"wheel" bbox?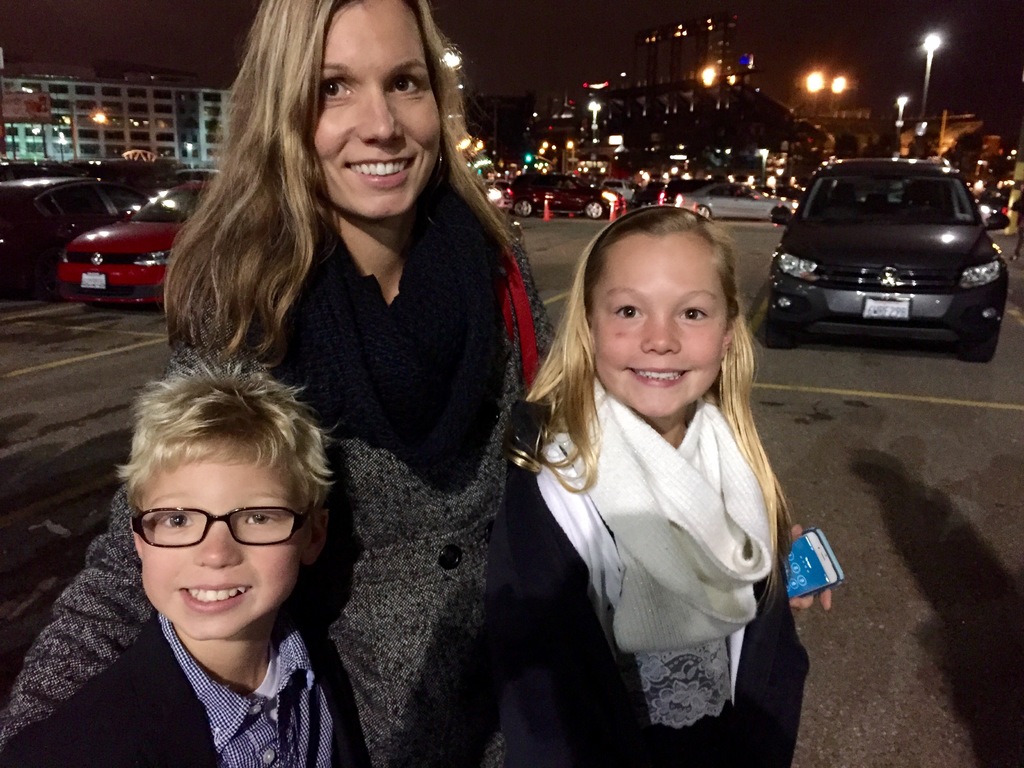
[766, 305, 802, 351]
